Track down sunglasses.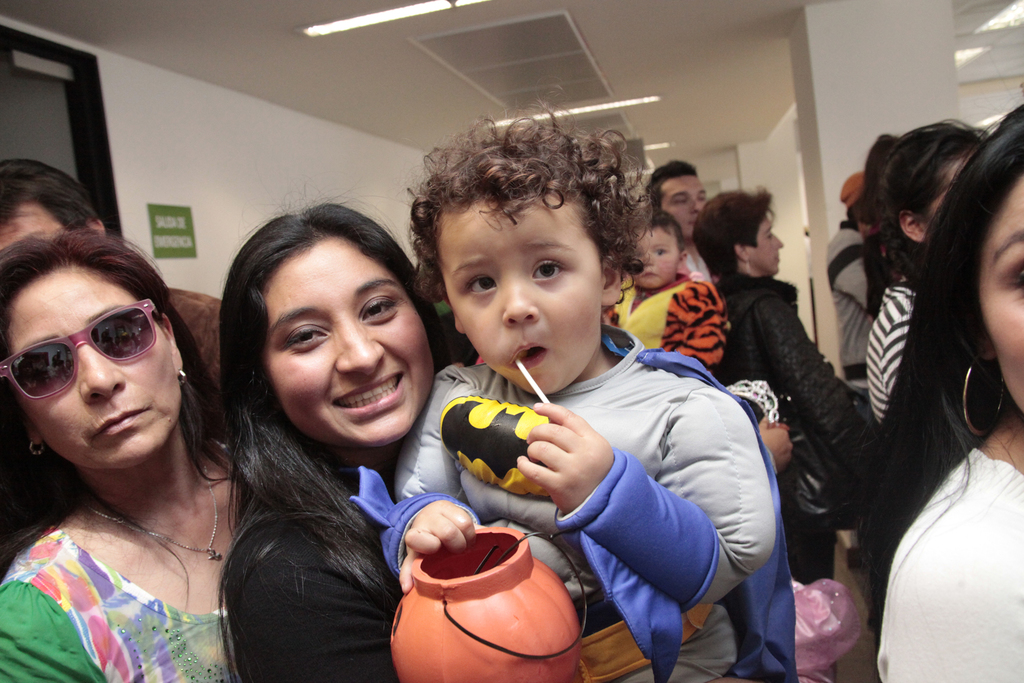
Tracked to x1=0, y1=298, x2=161, y2=403.
